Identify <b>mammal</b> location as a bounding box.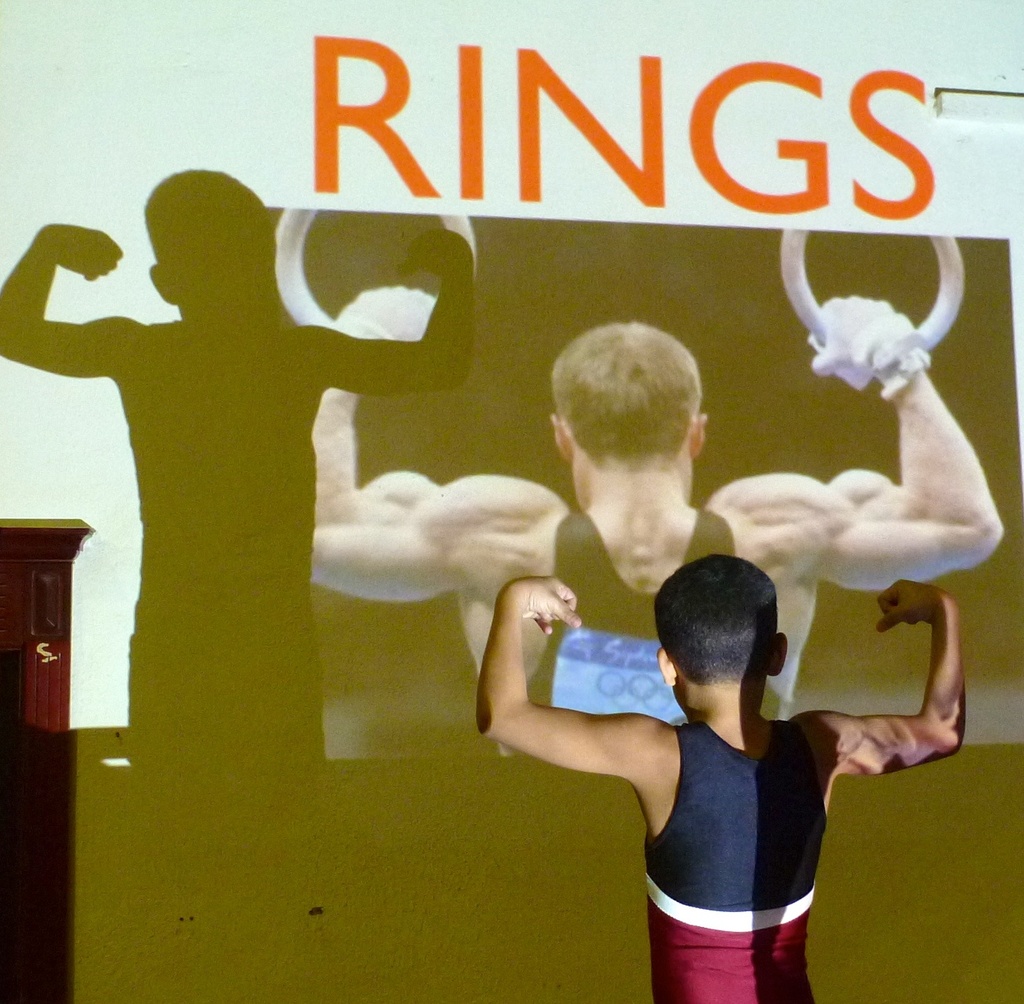
detection(308, 296, 1013, 759).
